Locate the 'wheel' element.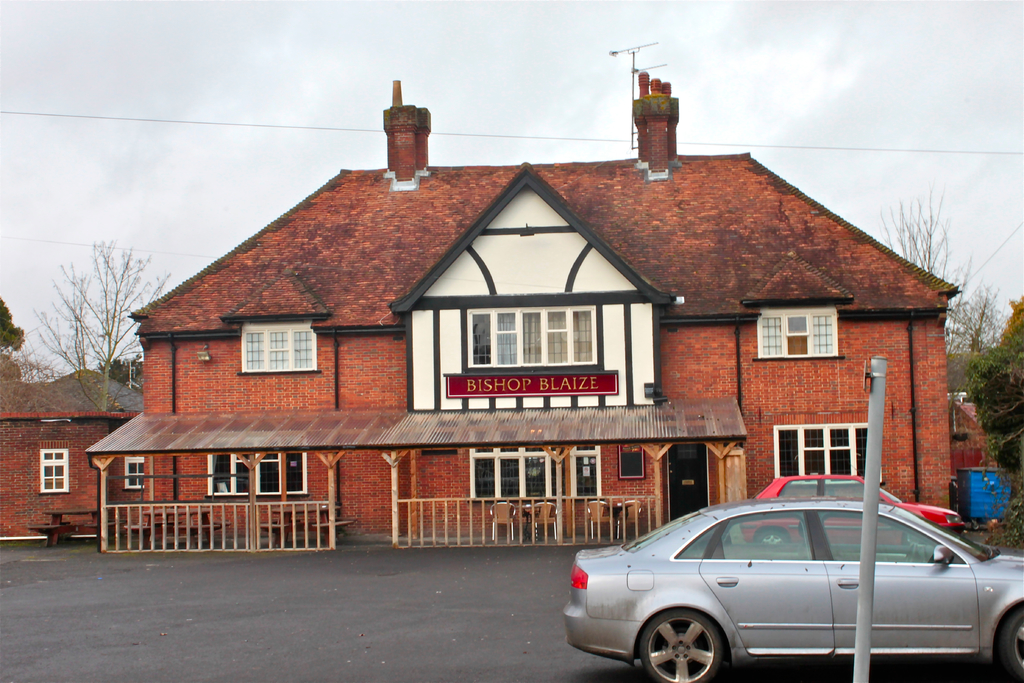
Element bbox: select_region(901, 546, 916, 564).
